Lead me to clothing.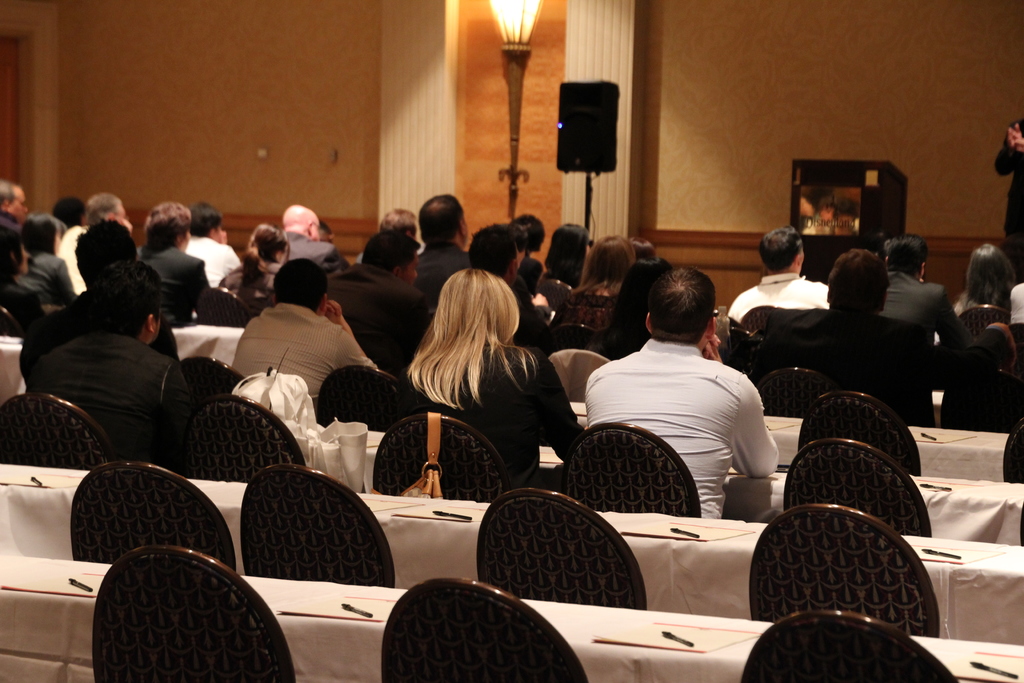
Lead to [383, 335, 583, 461].
